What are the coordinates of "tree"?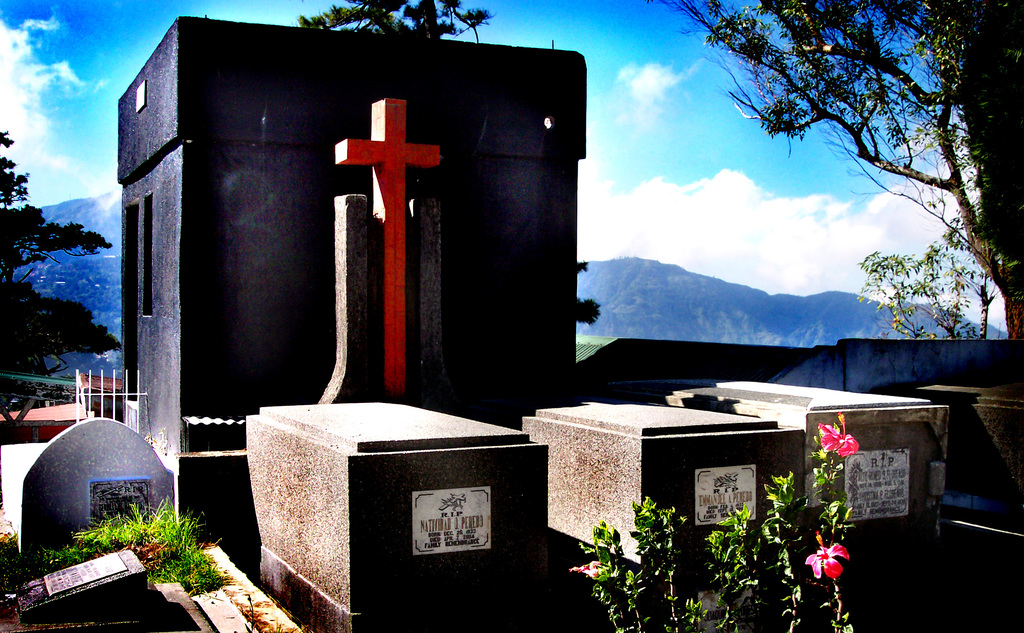
locate(4, 157, 102, 412).
